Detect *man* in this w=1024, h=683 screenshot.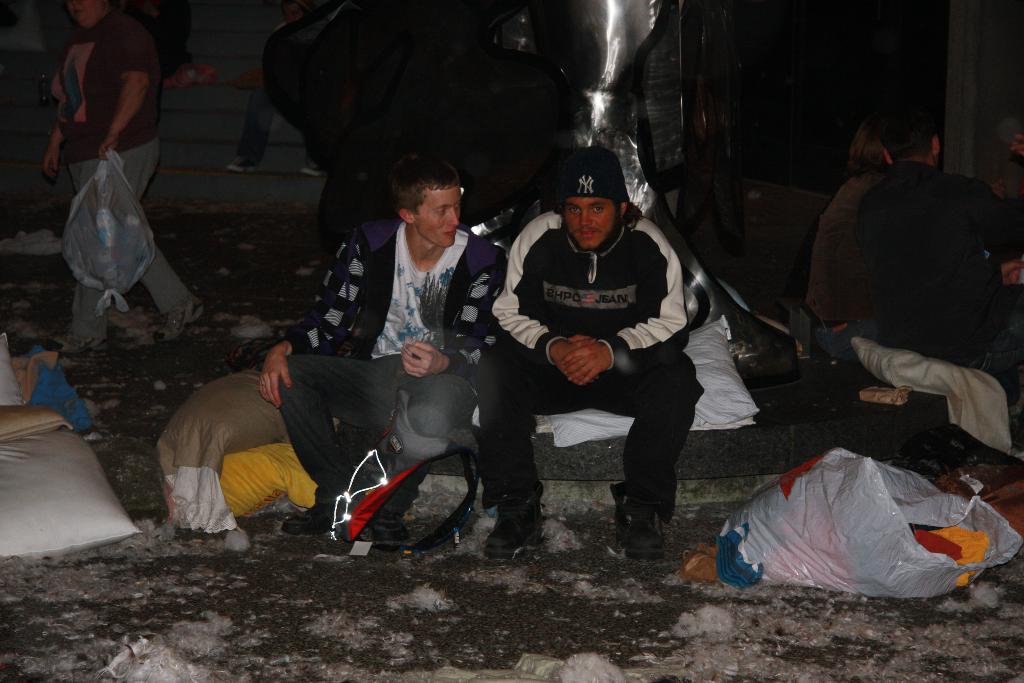
Detection: bbox=[241, 155, 524, 548].
